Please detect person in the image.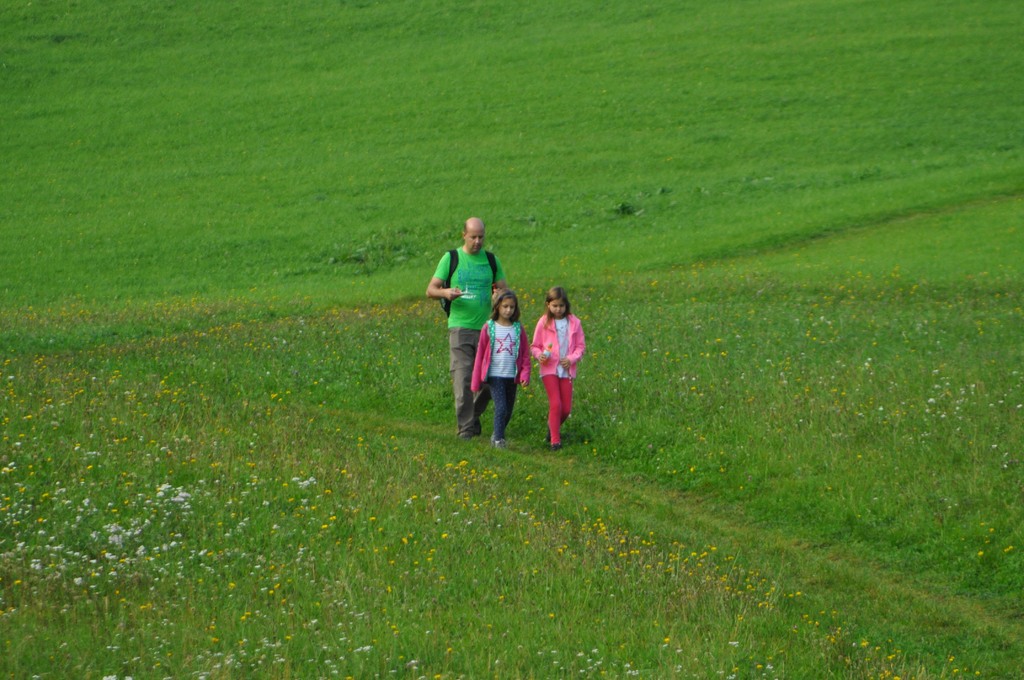
471, 287, 531, 449.
